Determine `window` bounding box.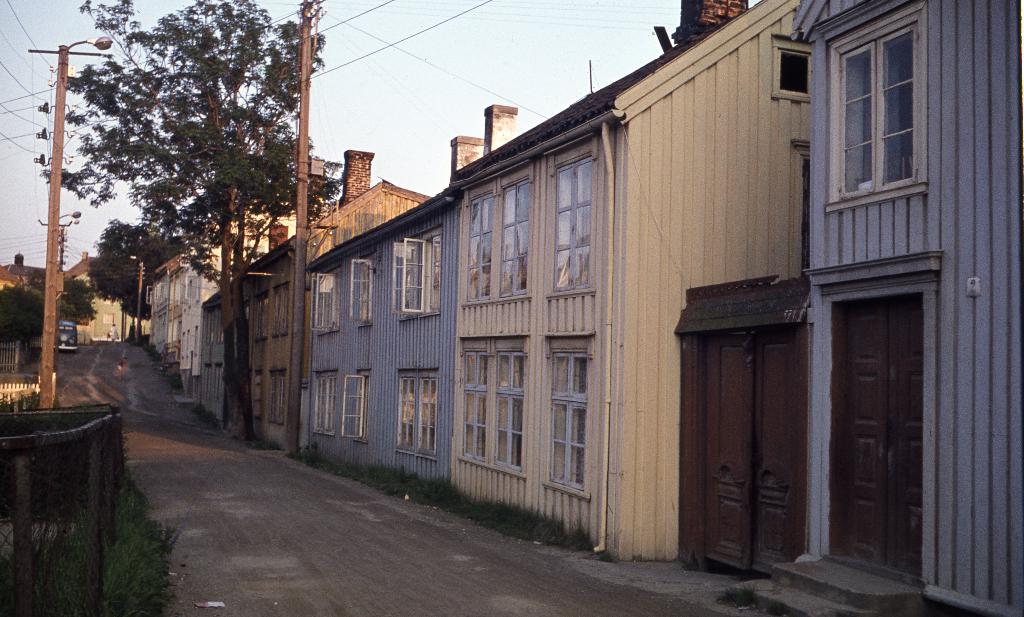
Determined: x1=315, y1=267, x2=346, y2=331.
